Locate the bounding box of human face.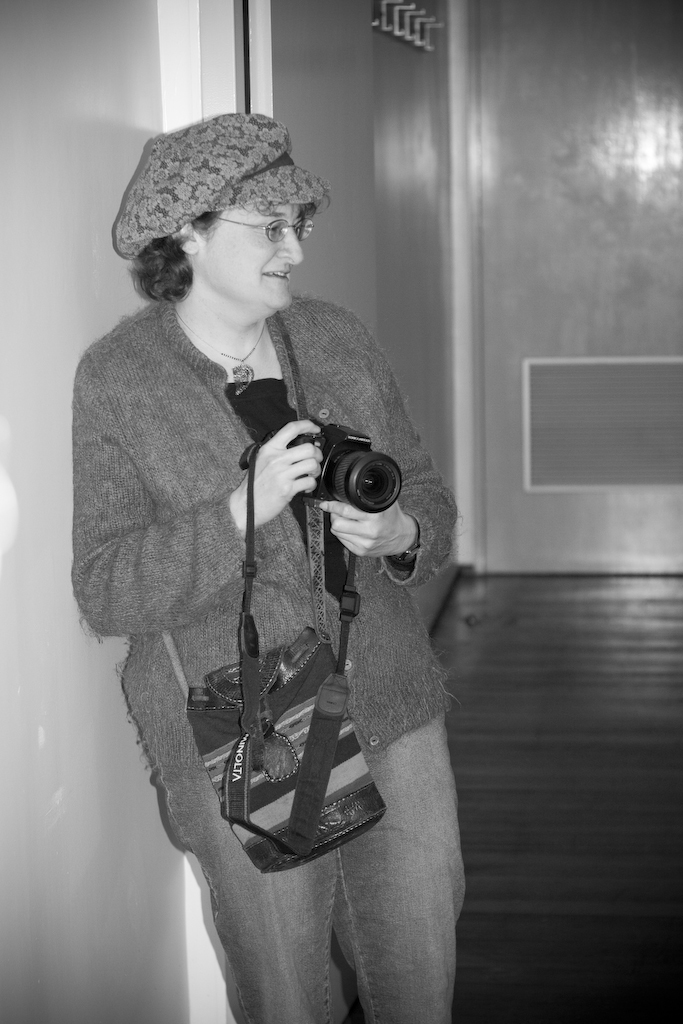
Bounding box: l=195, t=196, r=305, b=306.
